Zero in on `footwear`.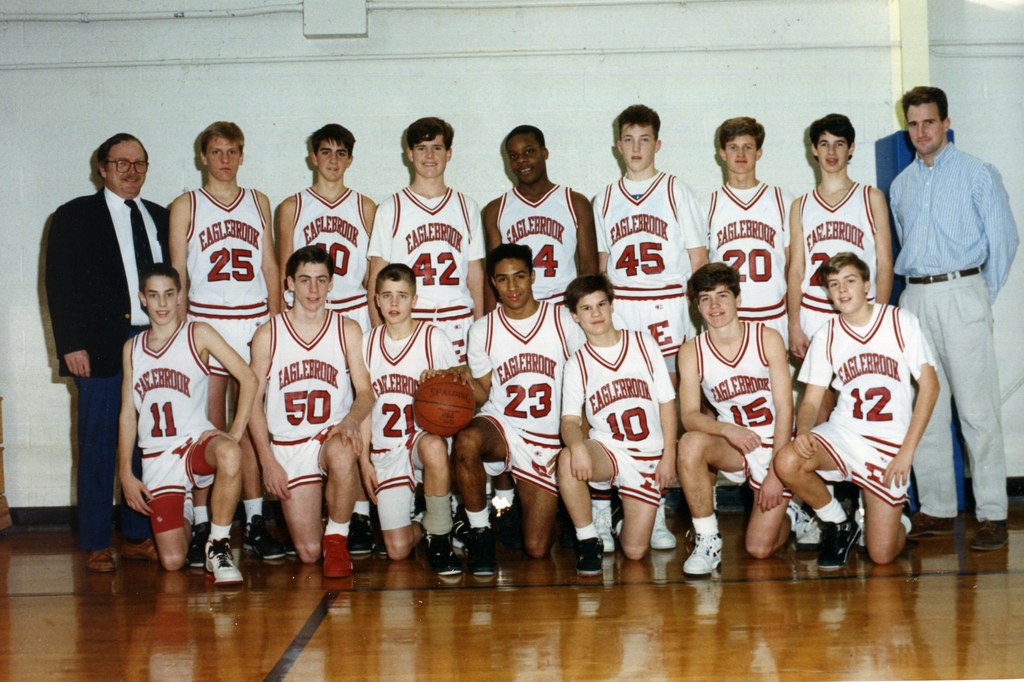
Zeroed in: x1=87, y1=549, x2=124, y2=578.
